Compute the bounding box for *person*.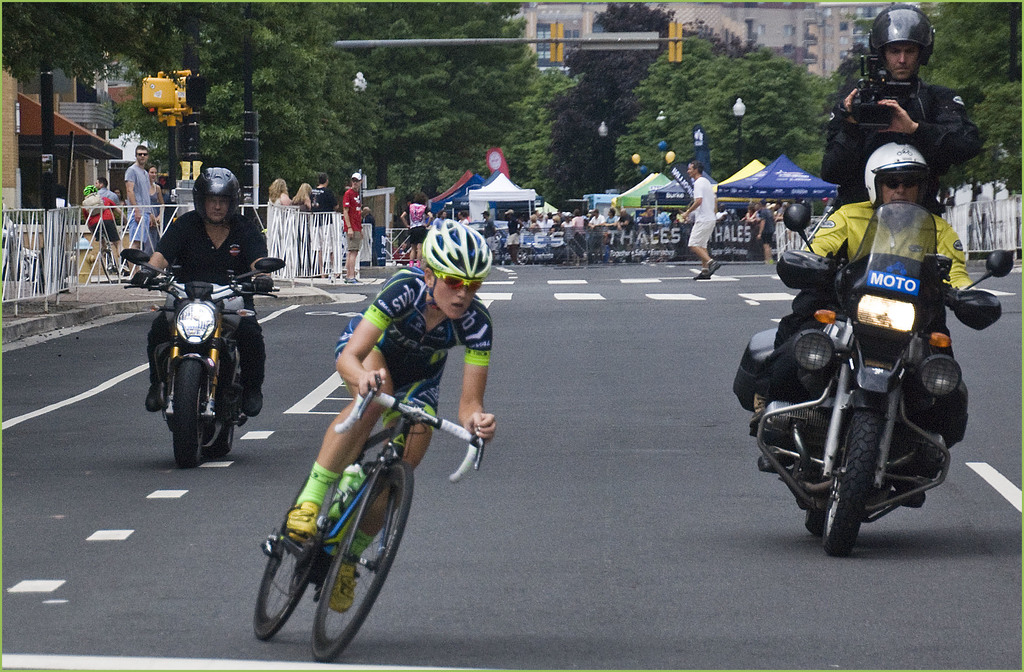
x1=286, y1=216, x2=495, y2=614.
